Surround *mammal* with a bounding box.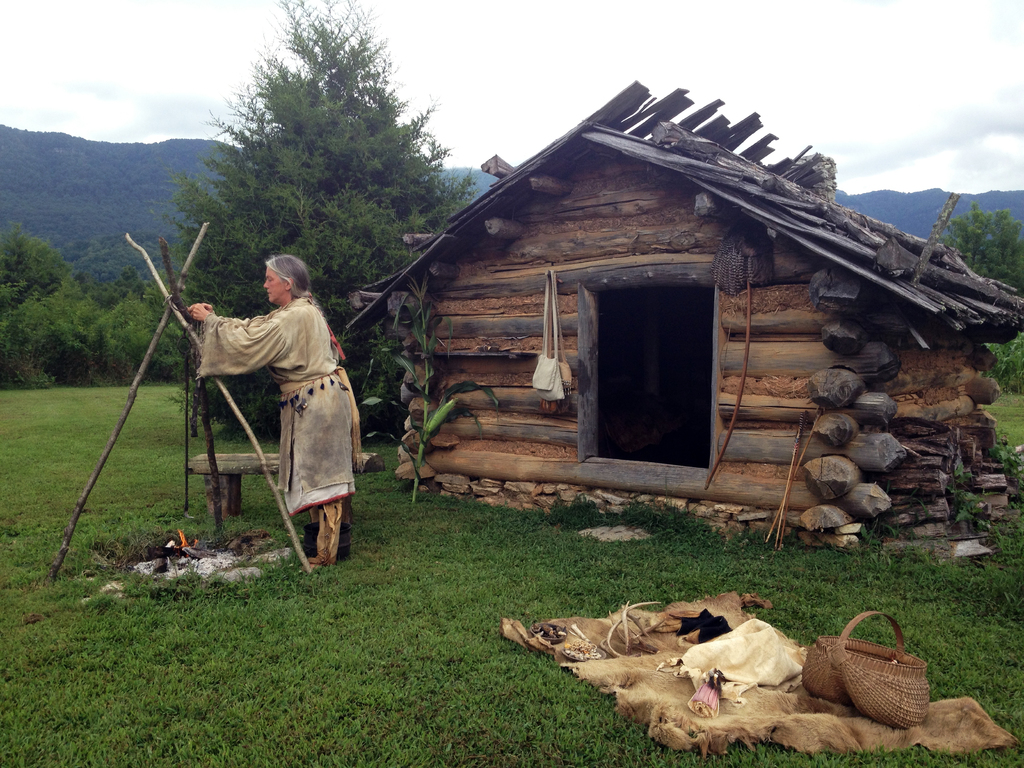
(x1=182, y1=252, x2=360, y2=567).
